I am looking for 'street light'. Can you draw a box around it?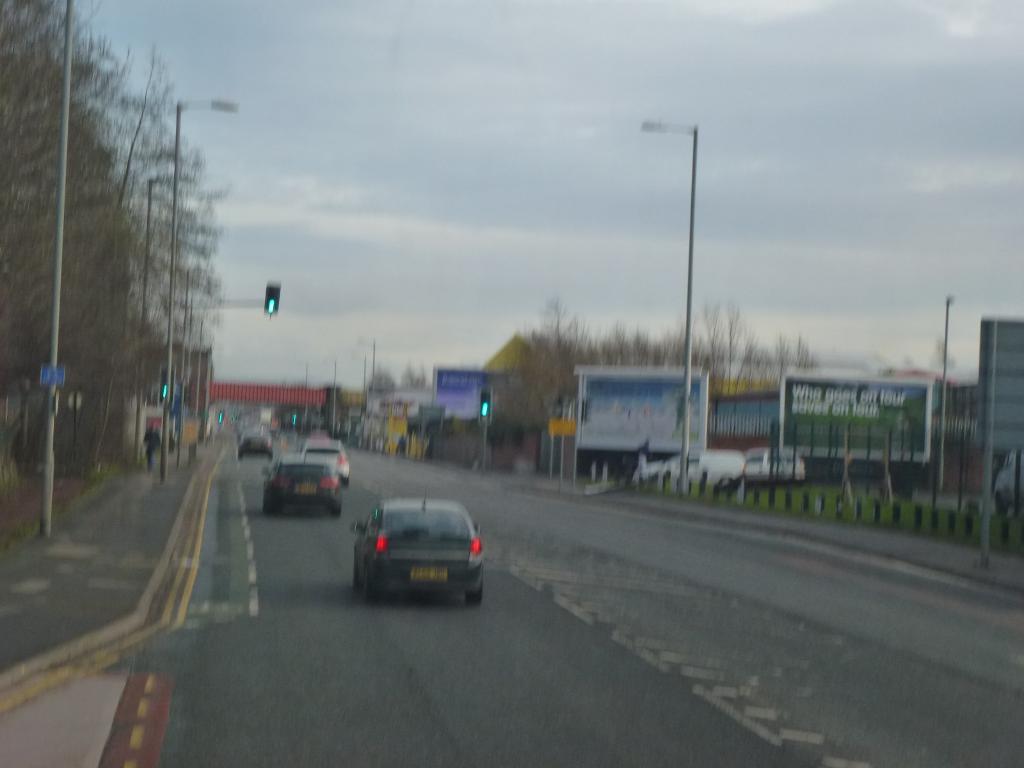
Sure, the bounding box is box=[940, 296, 959, 500].
